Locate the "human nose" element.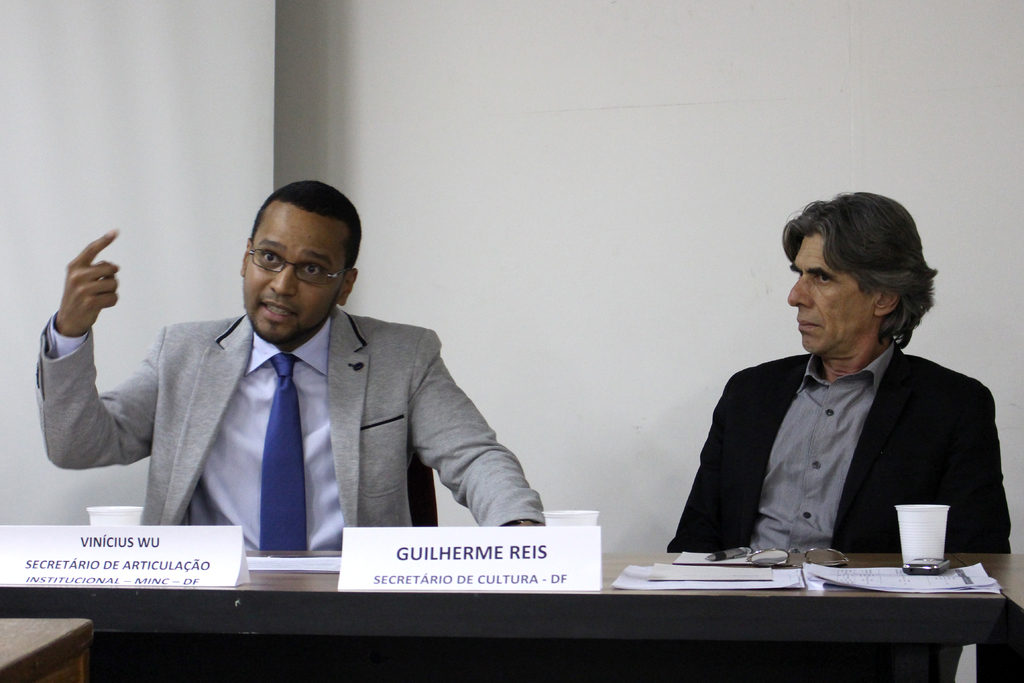
Element bbox: box=[268, 267, 299, 296].
